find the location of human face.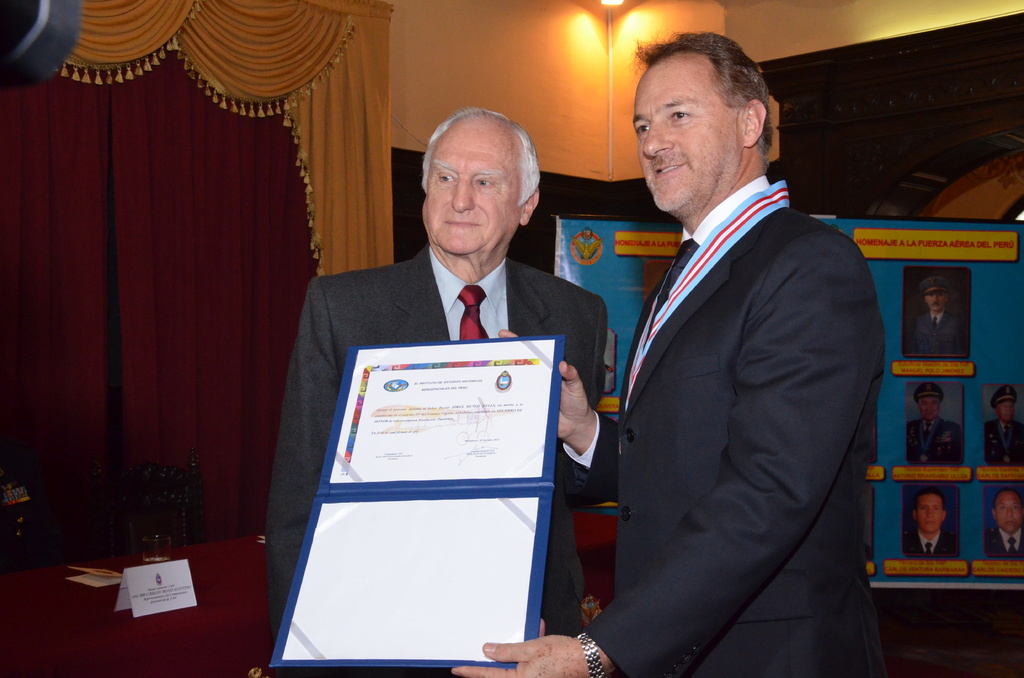
Location: BBox(929, 287, 945, 303).
